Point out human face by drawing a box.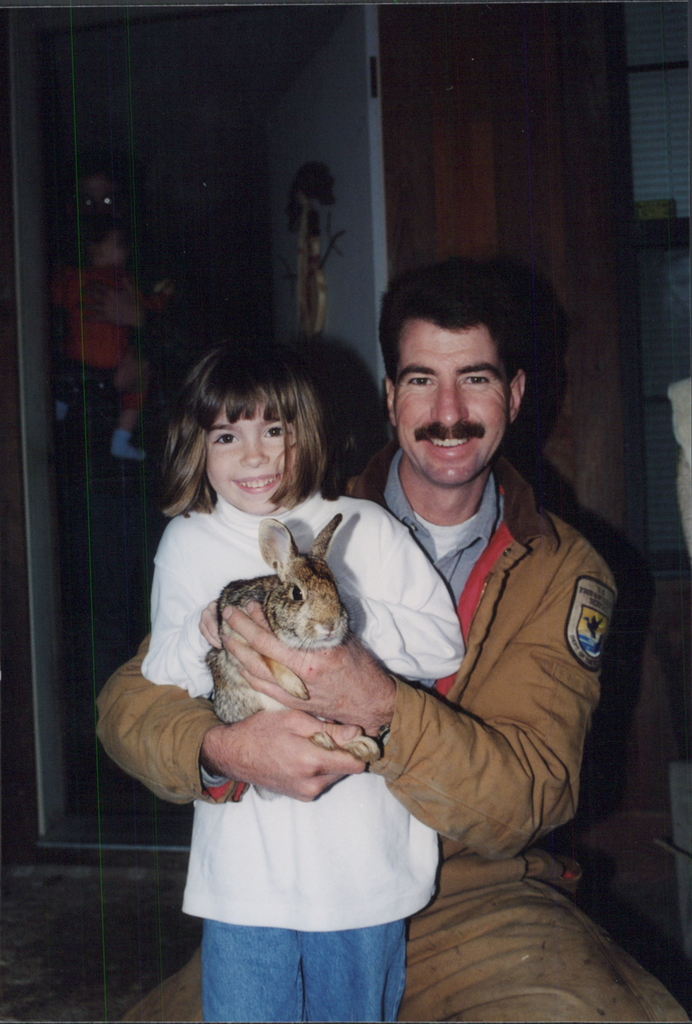
(394, 323, 510, 485).
